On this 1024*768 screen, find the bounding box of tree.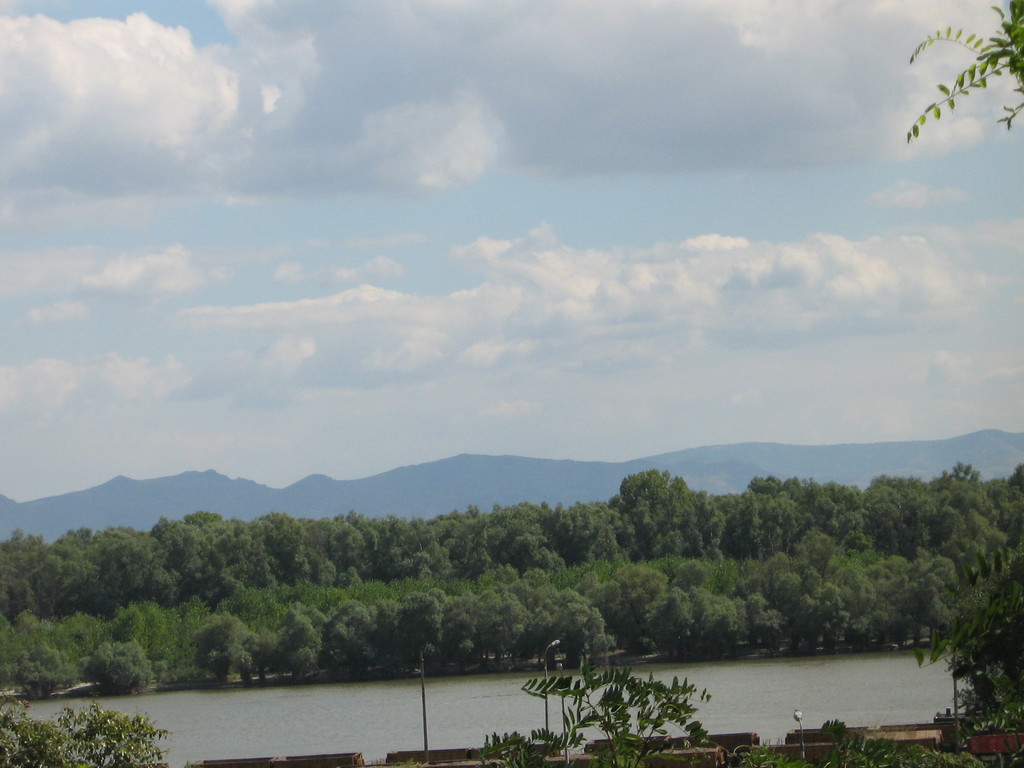
Bounding box: detection(506, 655, 725, 767).
